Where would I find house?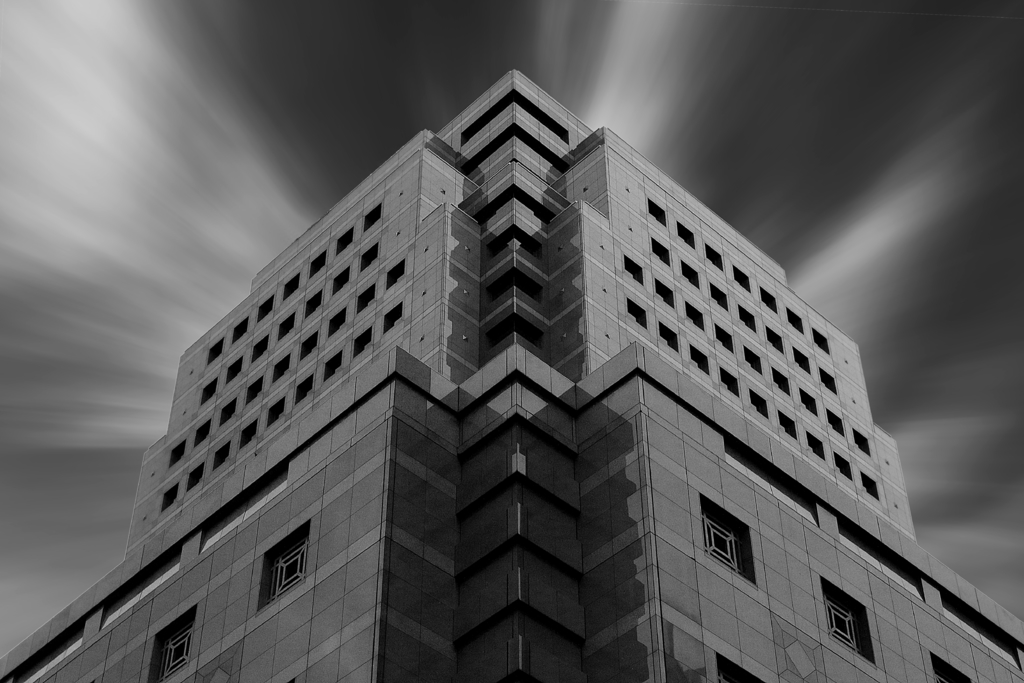
At BBox(0, 66, 1023, 682).
